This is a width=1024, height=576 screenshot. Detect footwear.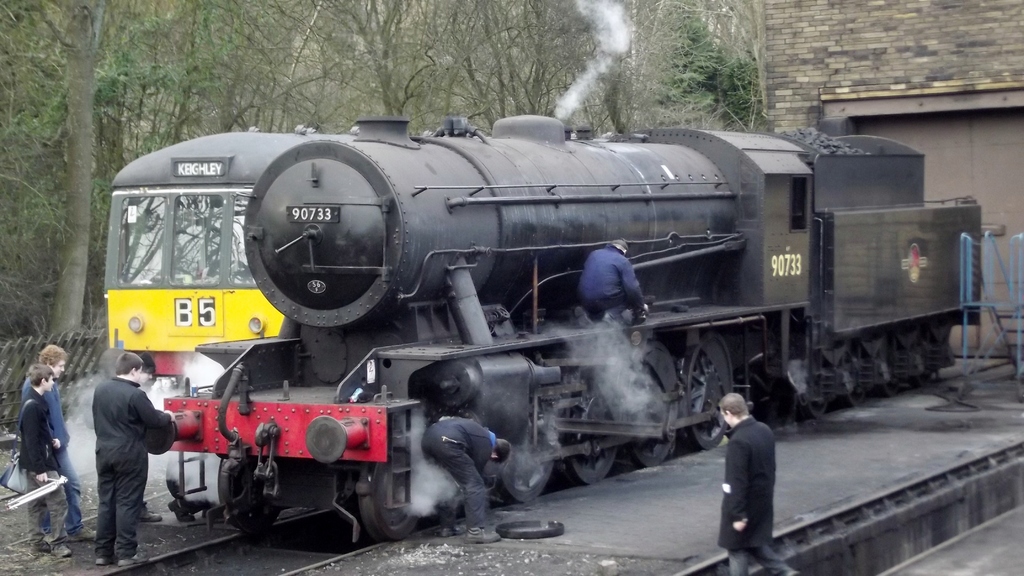
detection(465, 528, 500, 544).
